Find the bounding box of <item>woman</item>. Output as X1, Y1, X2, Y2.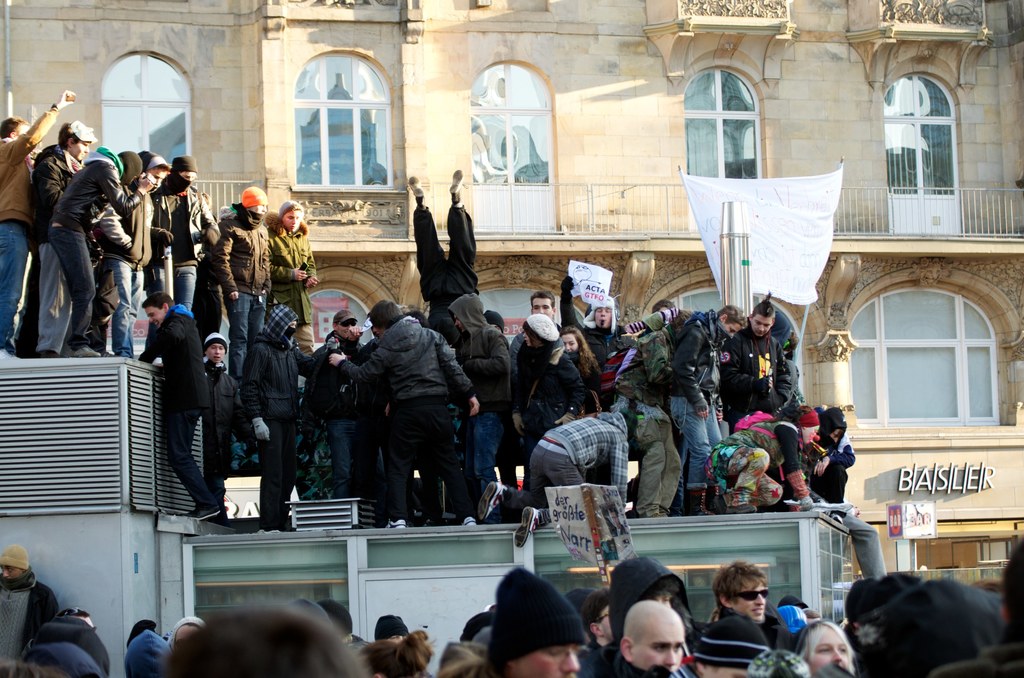
560, 328, 604, 411.
